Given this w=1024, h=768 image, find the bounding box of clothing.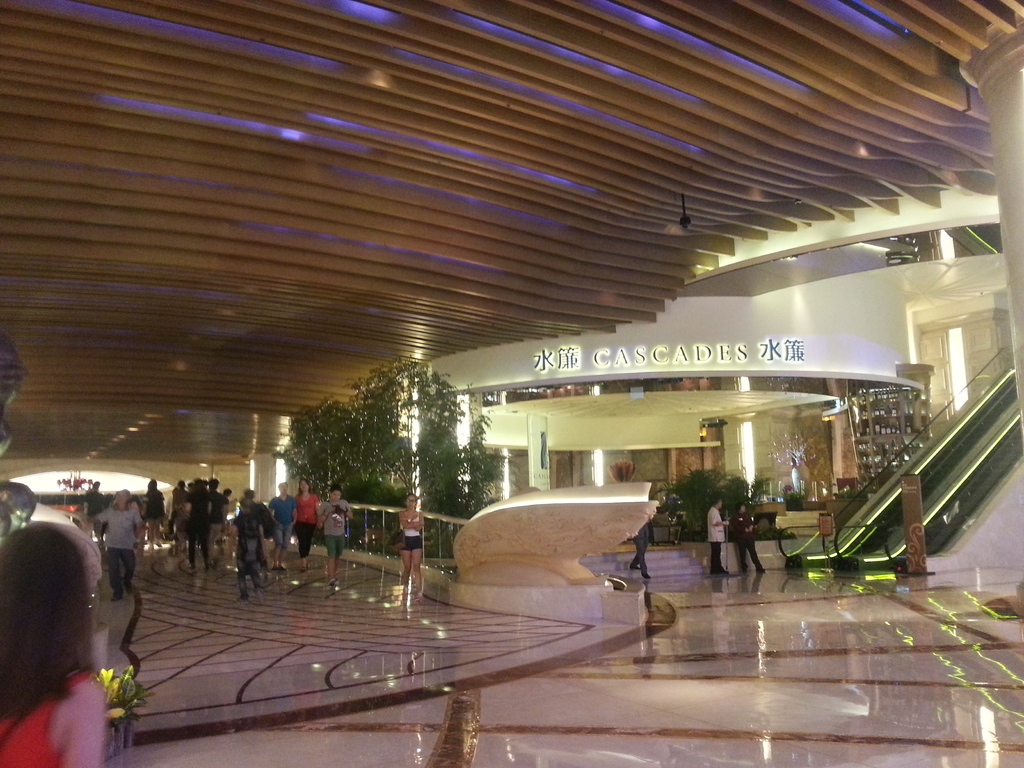
[289, 492, 318, 561].
